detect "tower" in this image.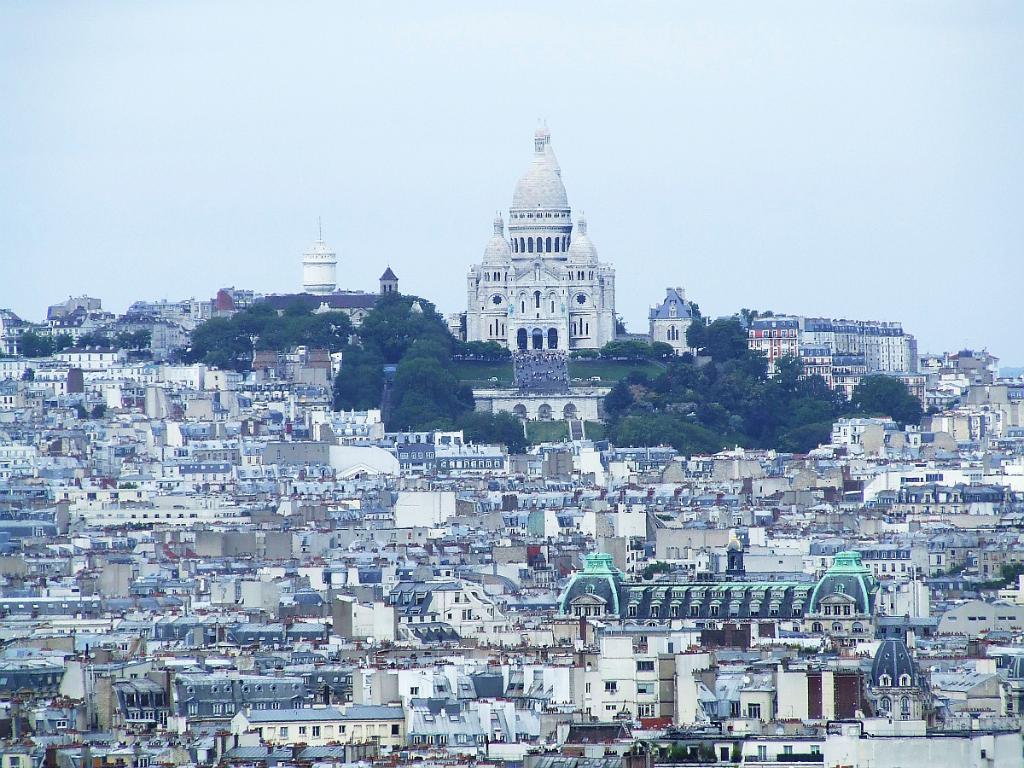
Detection: locate(287, 228, 329, 294).
